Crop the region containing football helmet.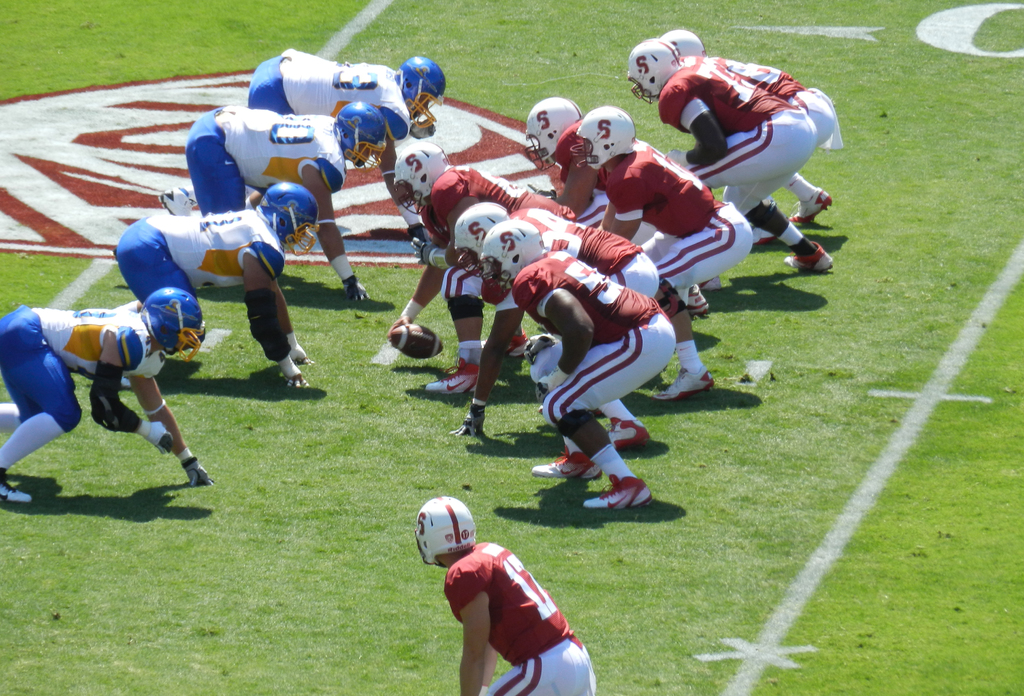
Crop region: [x1=331, y1=101, x2=388, y2=175].
